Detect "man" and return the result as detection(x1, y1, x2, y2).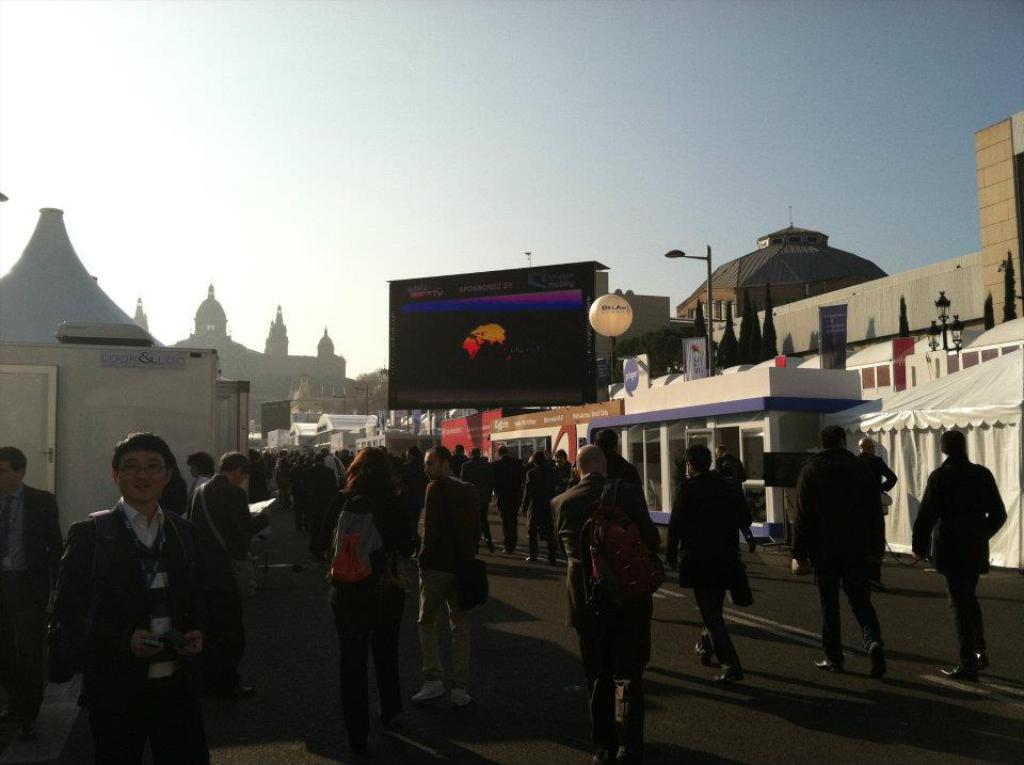
detection(789, 425, 885, 676).
